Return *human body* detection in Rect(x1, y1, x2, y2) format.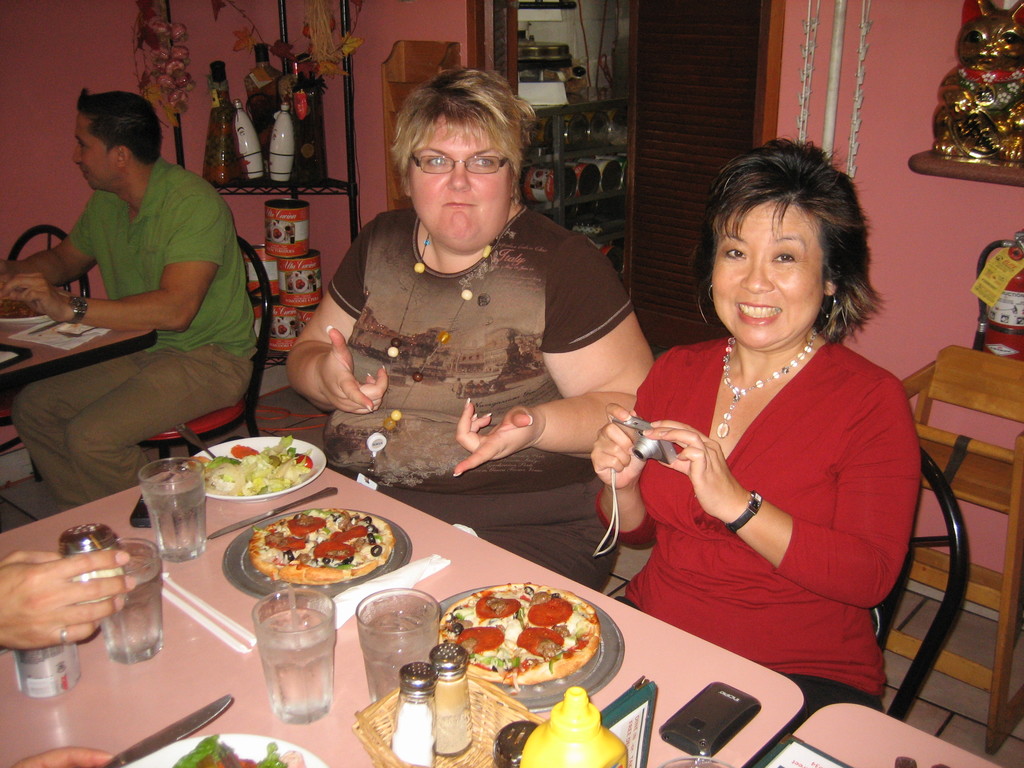
Rect(0, 155, 261, 508).
